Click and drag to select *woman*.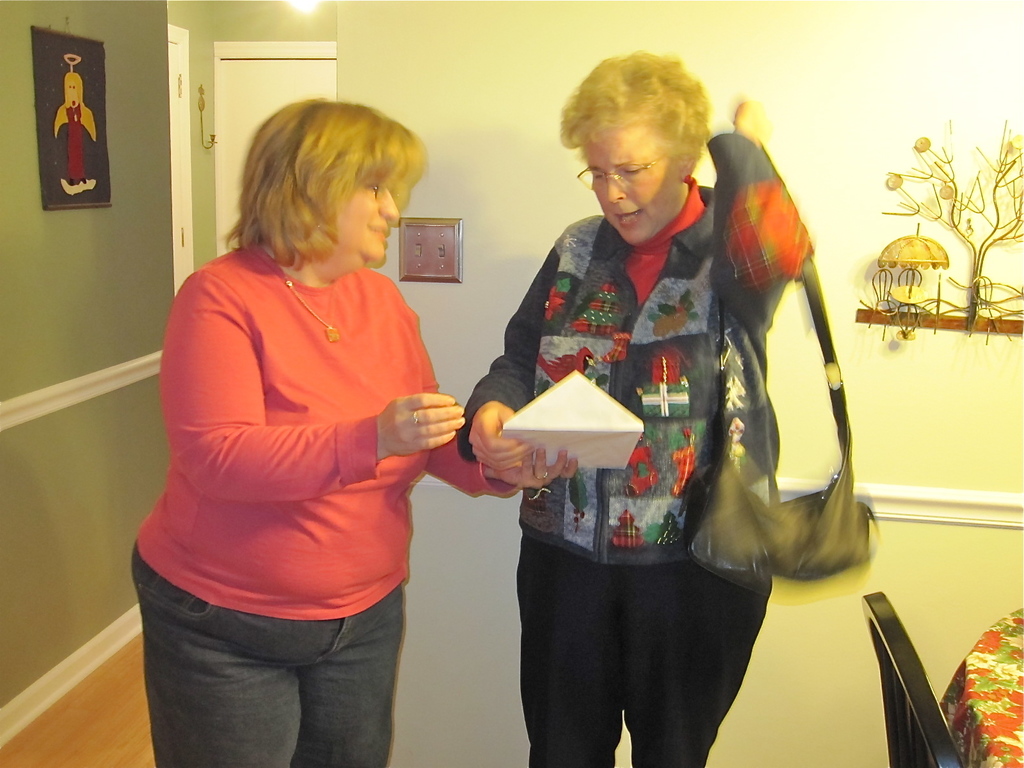
Selection: bbox=(457, 49, 813, 767).
